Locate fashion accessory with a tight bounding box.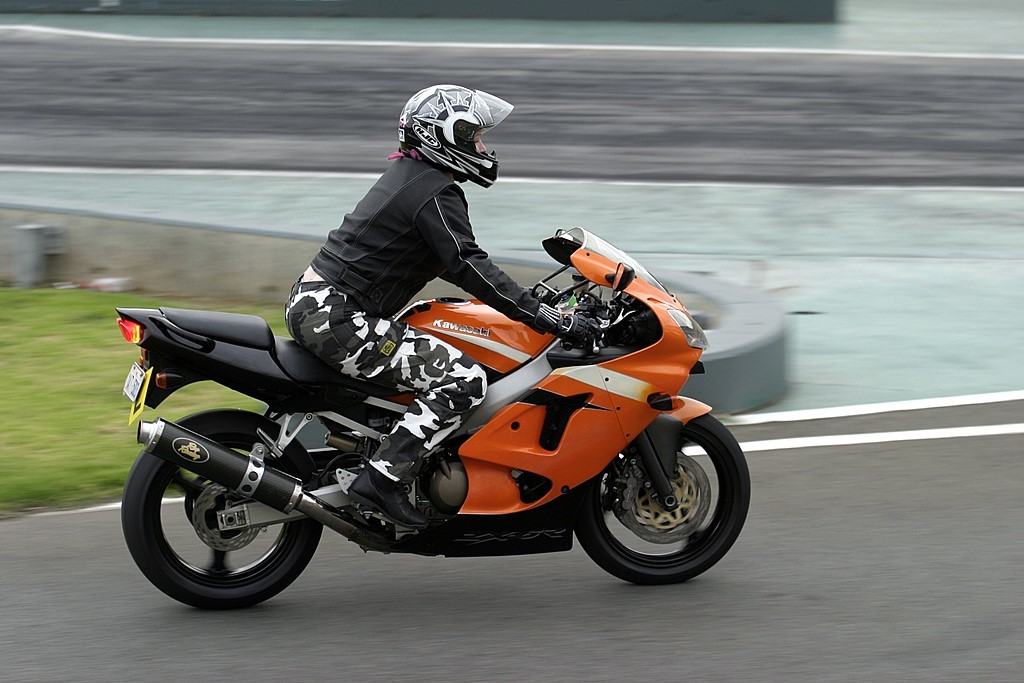
Rect(398, 78, 516, 186).
